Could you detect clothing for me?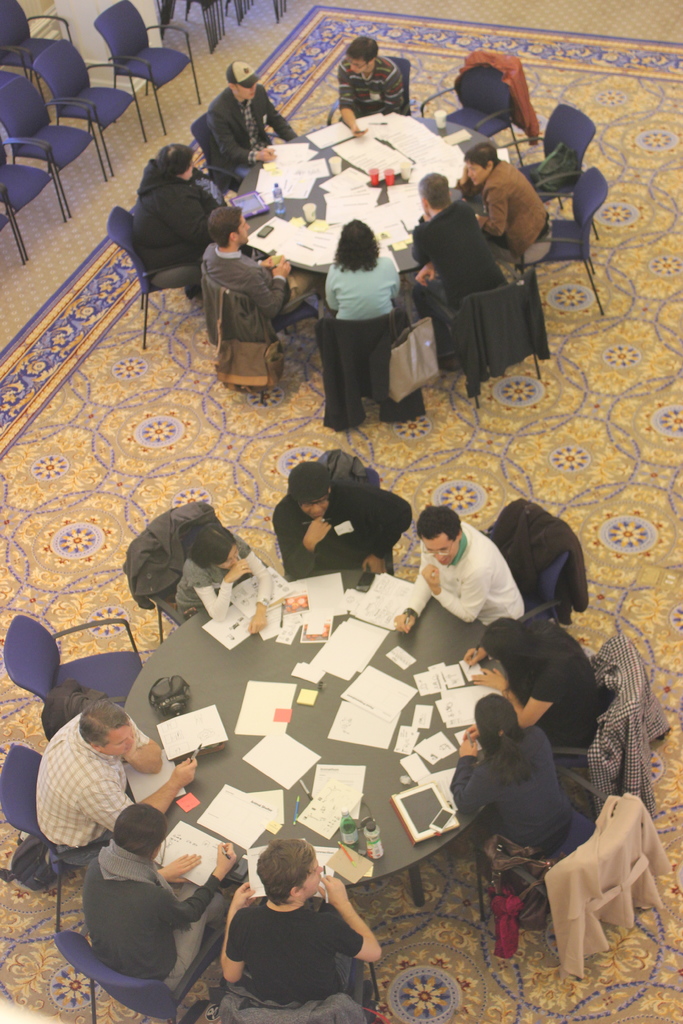
Detection result: <bbox>454, 731, 595, 860</bbox>.
